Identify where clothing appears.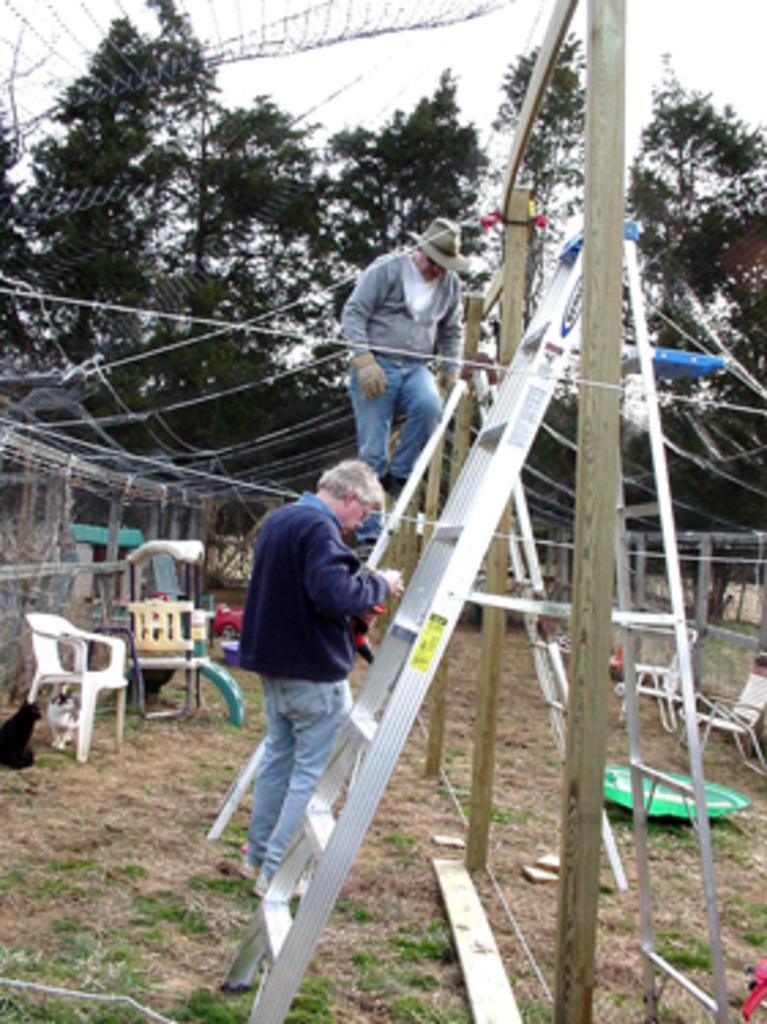
Appears at {"x1": 235, "y1": 494, "x2": 385, "y2": 852}.
